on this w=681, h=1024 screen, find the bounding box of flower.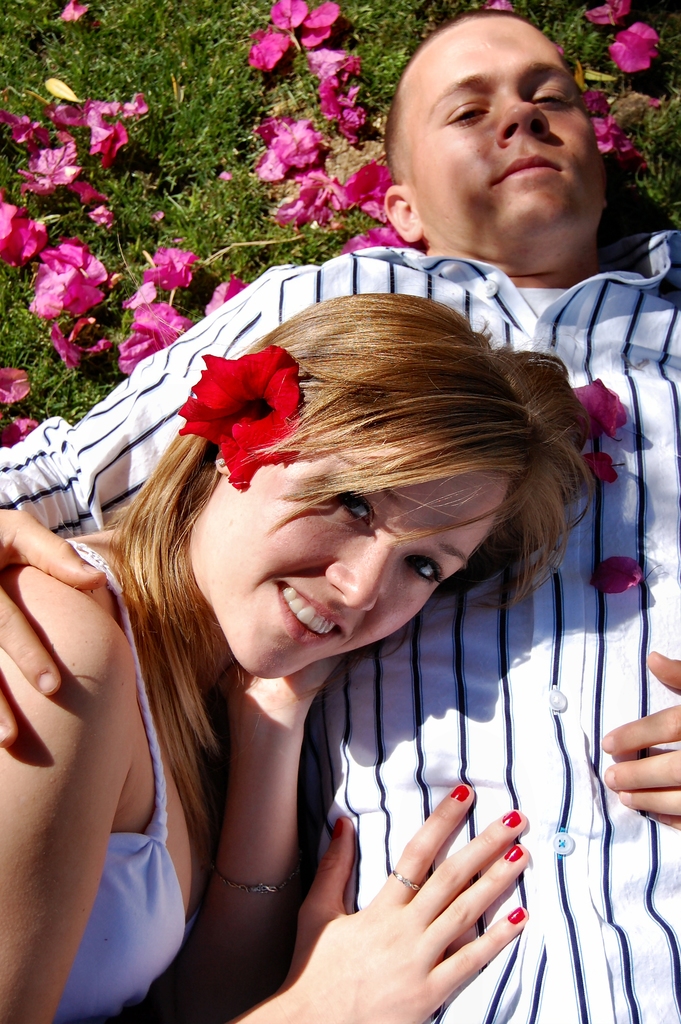
Bounding box: bbox=(249, 0, 353, 64).
